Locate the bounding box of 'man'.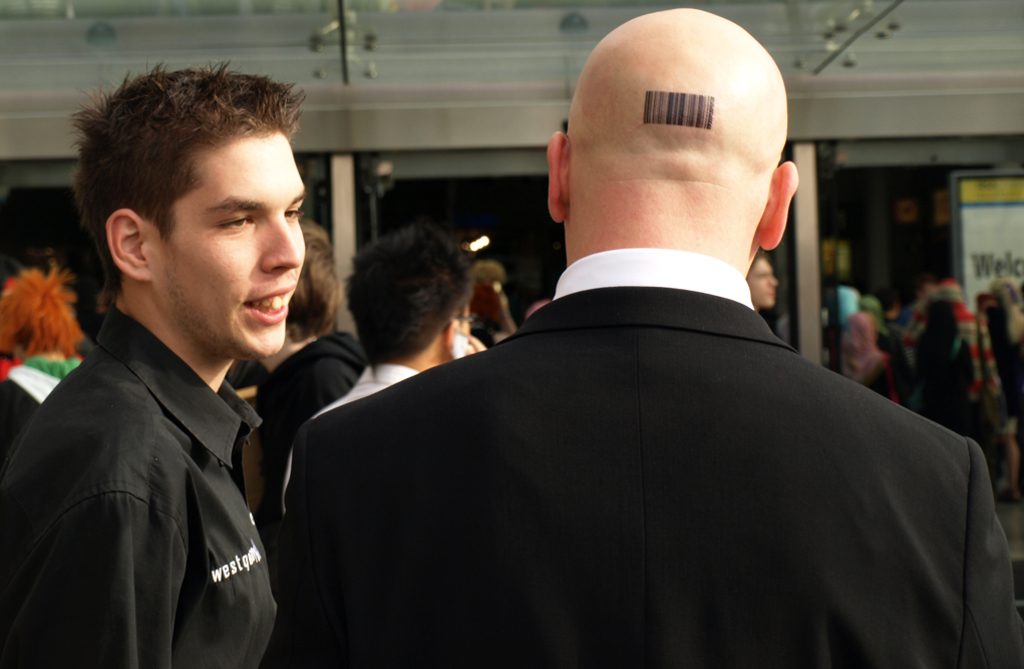
Bounding box: 911:258:998:442.
